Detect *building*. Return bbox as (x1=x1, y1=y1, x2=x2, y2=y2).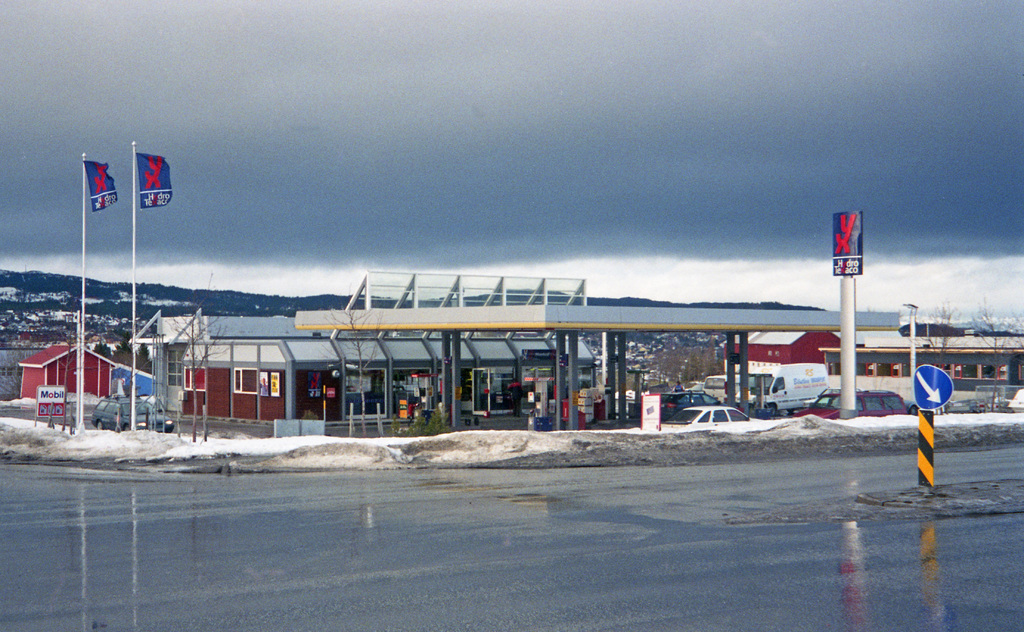
(x1=109, y1=360, x2=152, y2=406).
